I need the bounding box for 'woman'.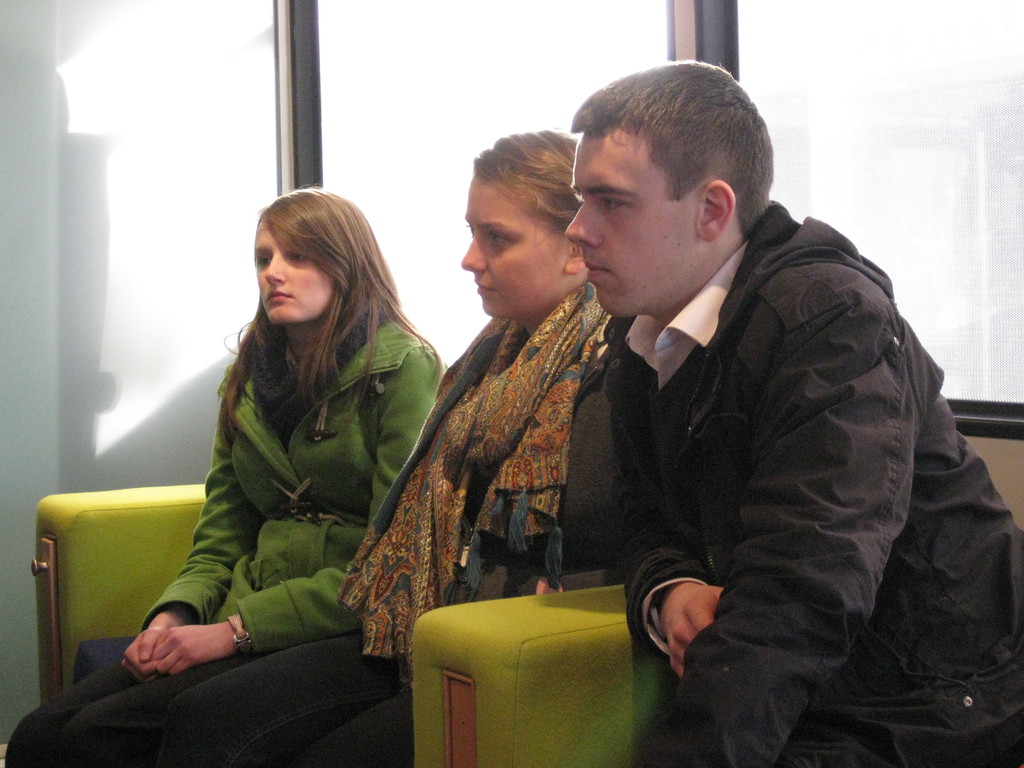
Here it is: [10, 186, 449, 767].
